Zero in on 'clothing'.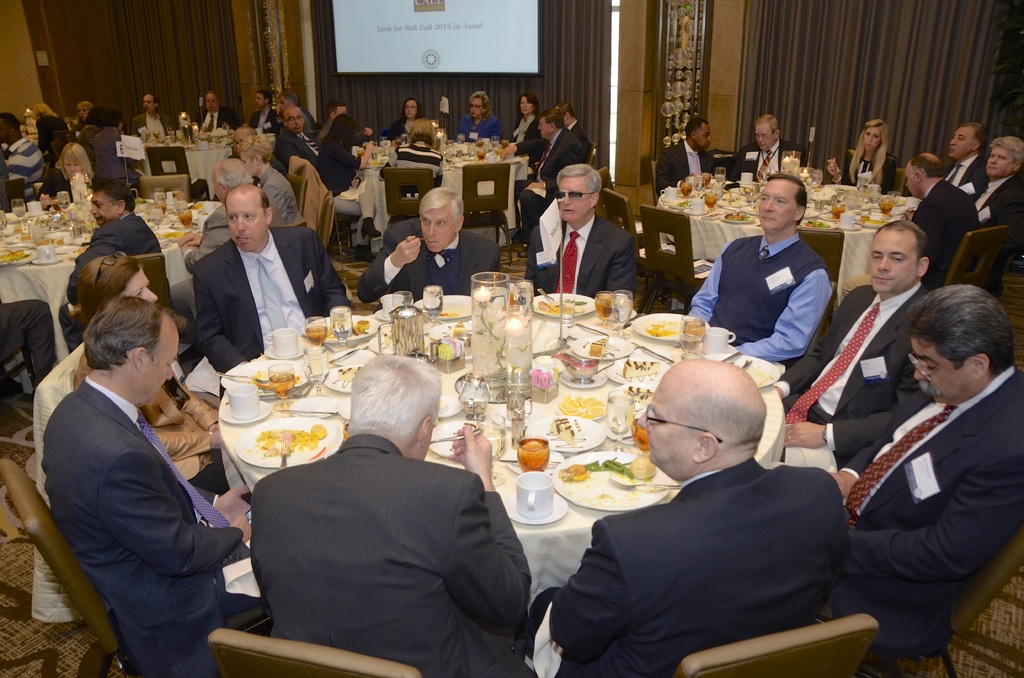
Zeroed in: 388 115 408 146.
